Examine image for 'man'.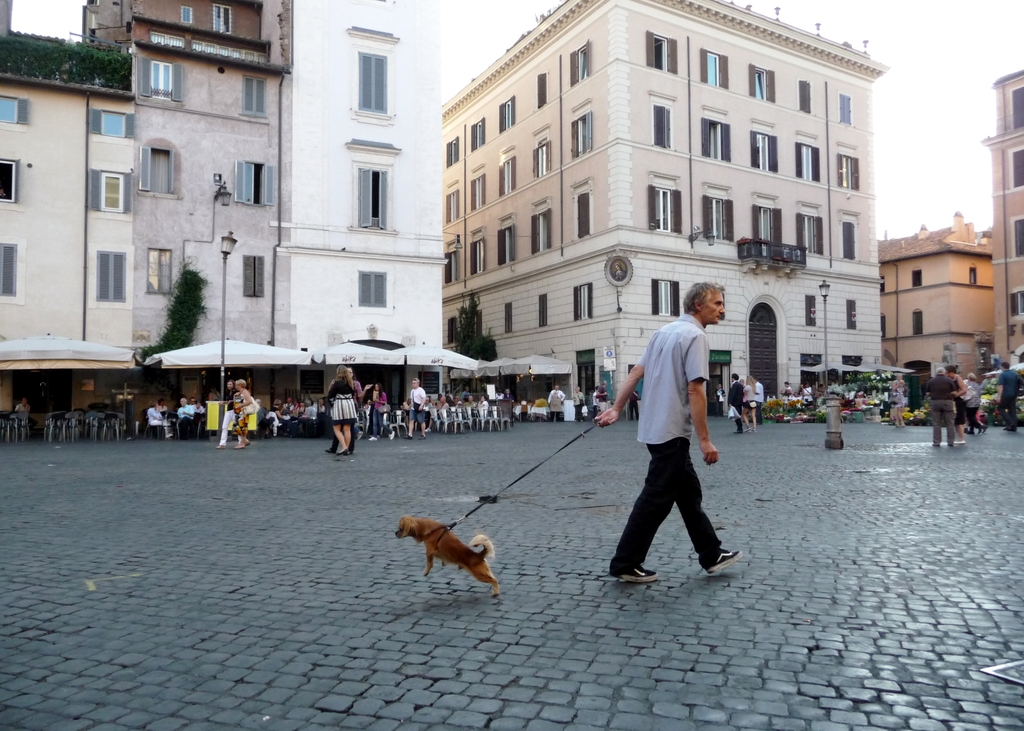
Examination result: 925:367:958:444.
